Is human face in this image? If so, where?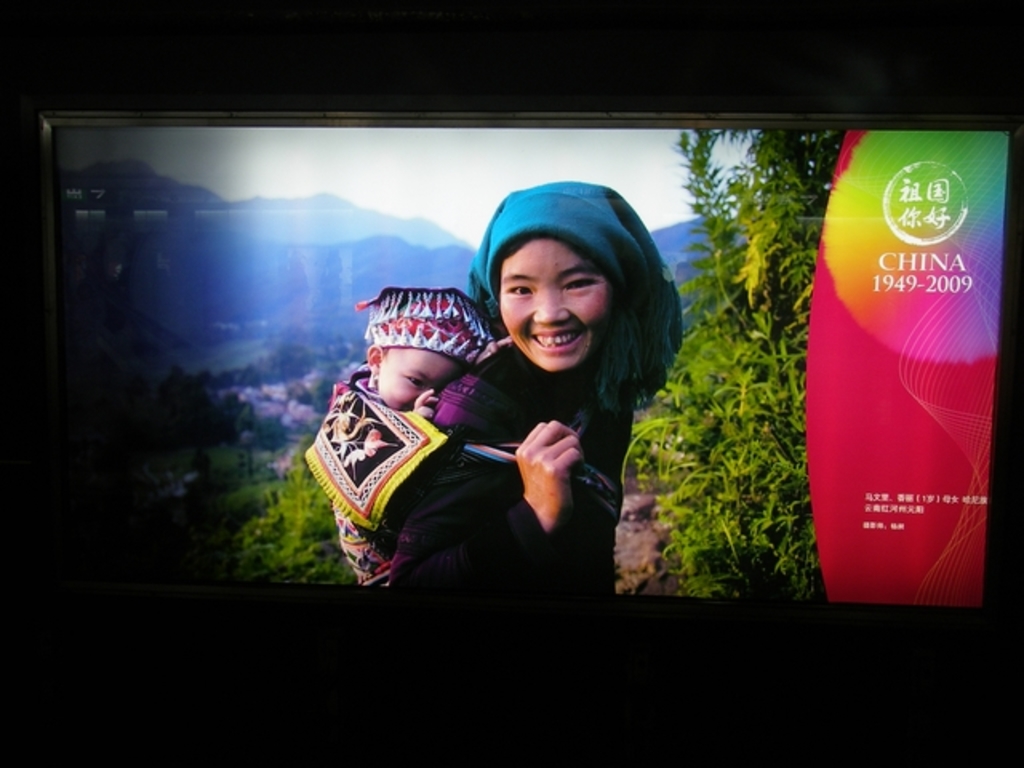
Yes, at select_region(379, 354, 467, 413).
